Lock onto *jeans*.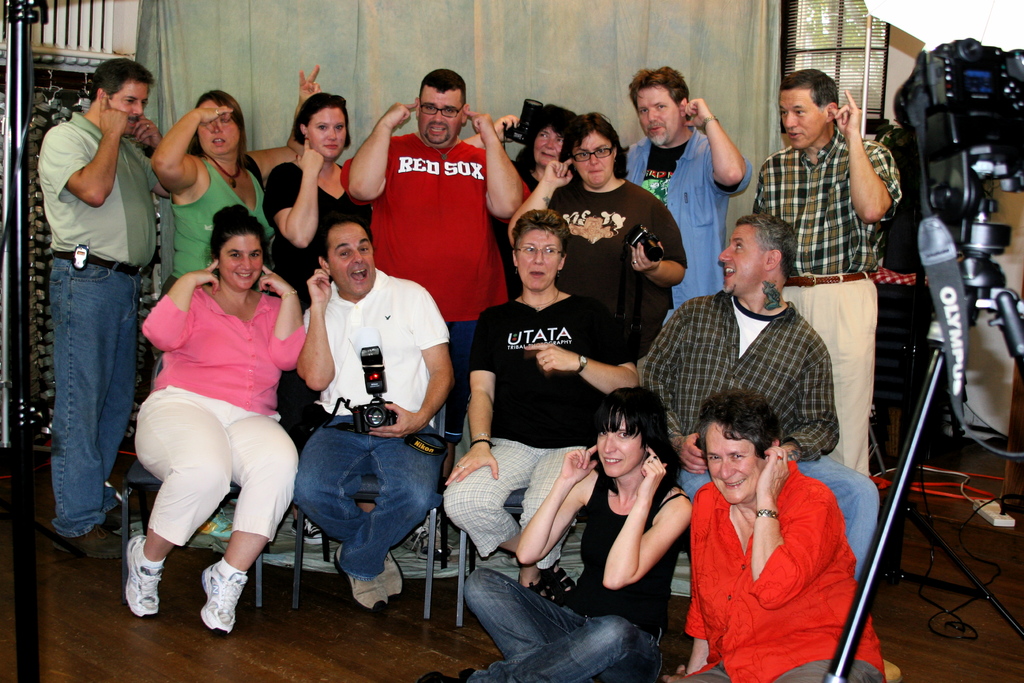
Locked: <region>31, 224, 136, 557</region>.
